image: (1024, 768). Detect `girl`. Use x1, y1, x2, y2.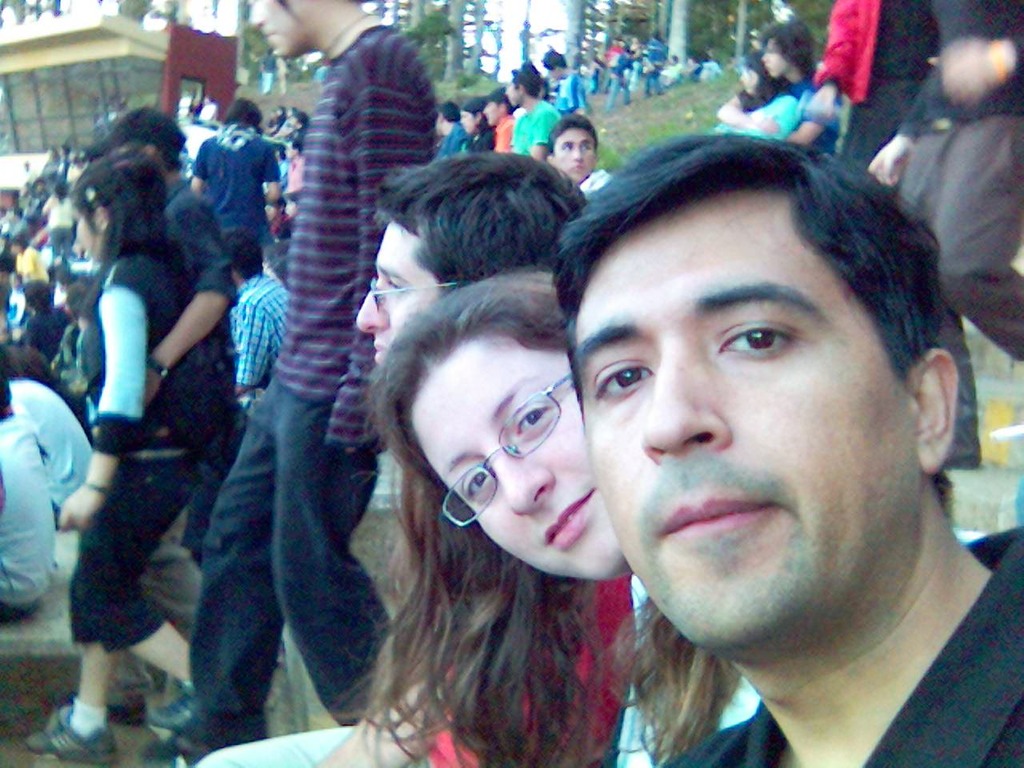
17, 148, 217, 756.
